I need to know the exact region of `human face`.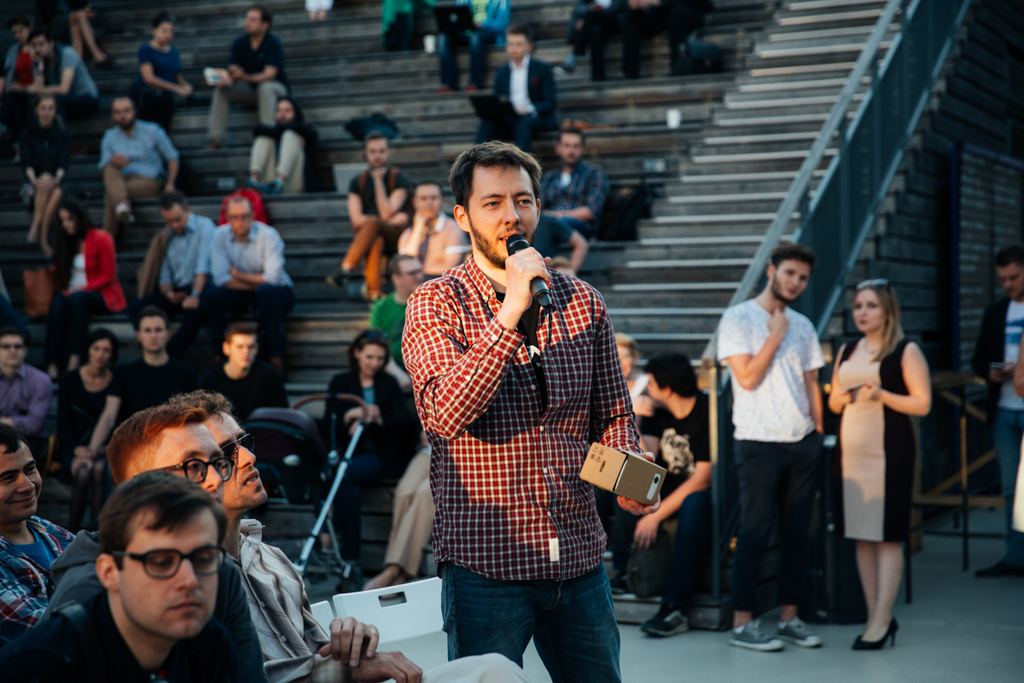
Region: 0, 449, 44, 517.
